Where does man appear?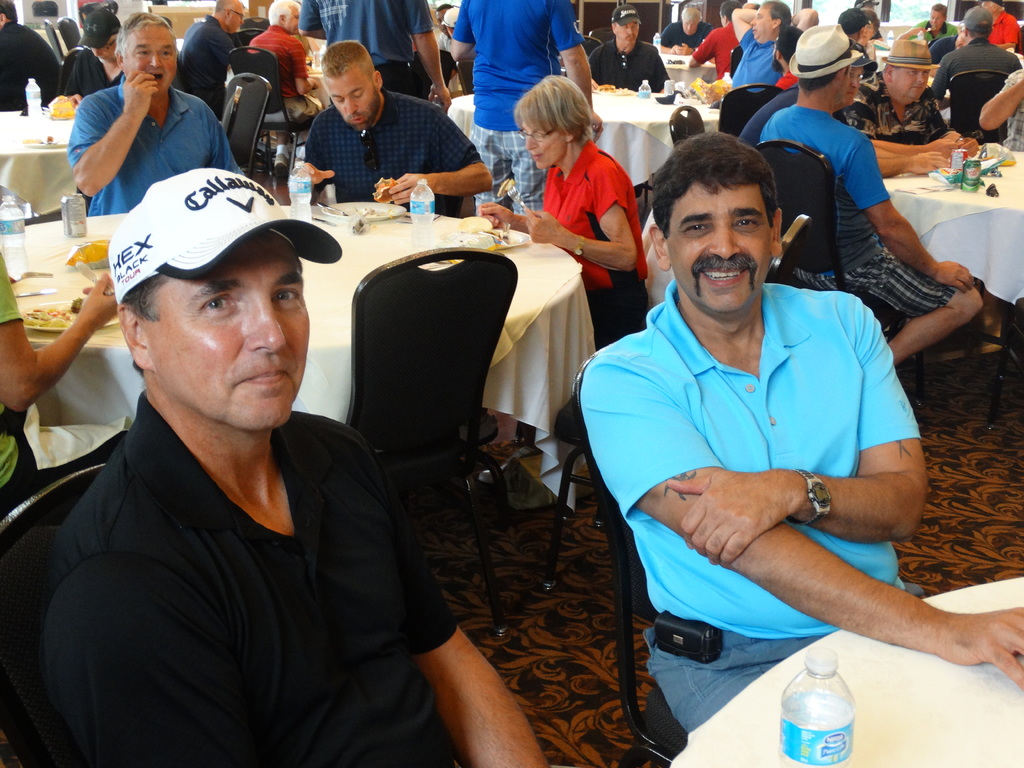
Appears at {"left": 250, "top": 0, "right": 314, "bottom": 122}.
